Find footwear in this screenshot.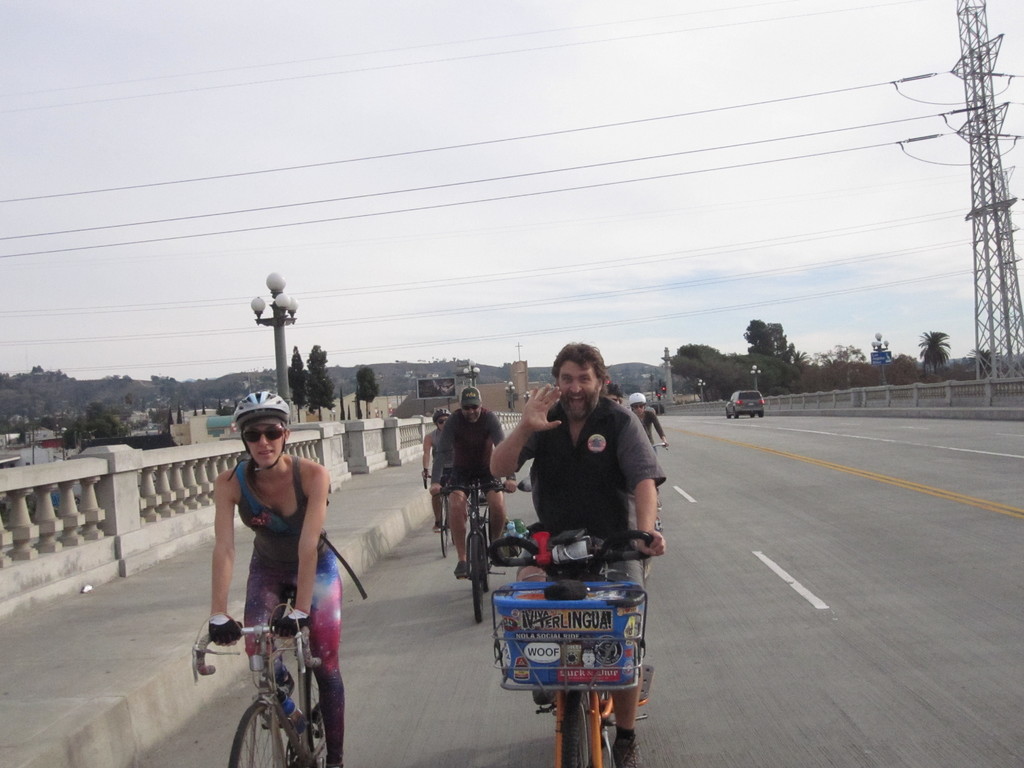
The bounding box for footwear is 614:736:643:767.
